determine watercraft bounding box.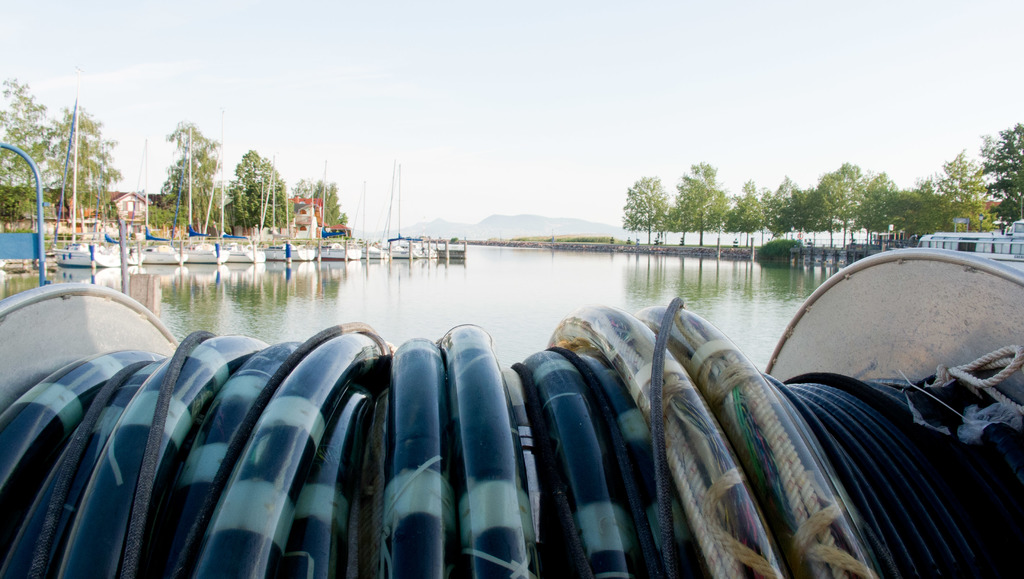
Determined: left=141, top=242, right=187, bottom=268.
